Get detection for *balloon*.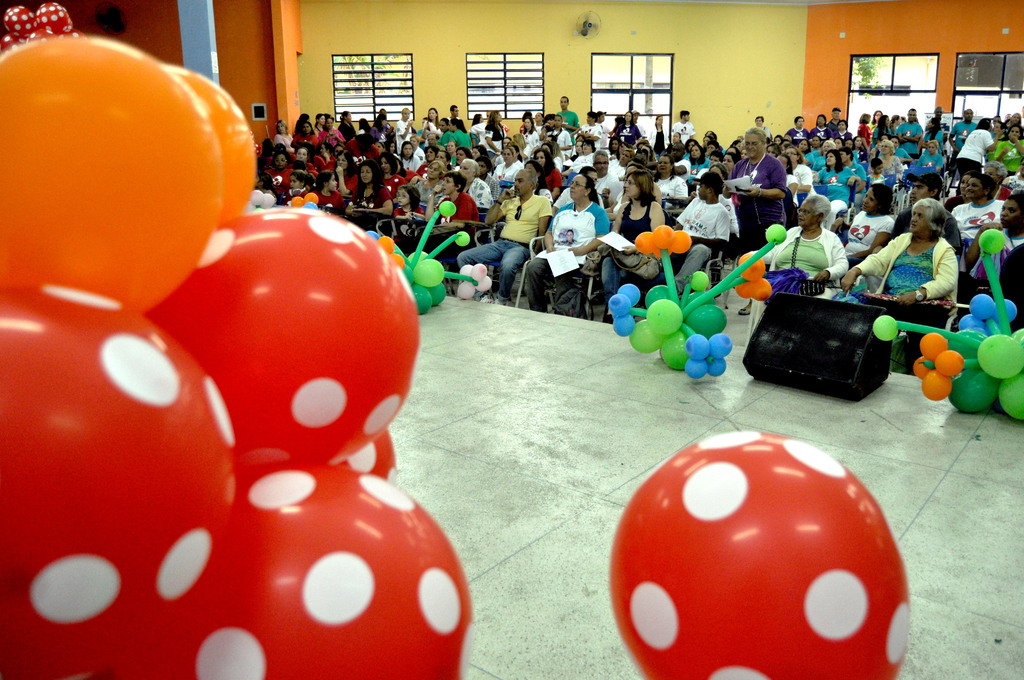
Detection: [x1=412, y1=258, x2=445, y2=287].
